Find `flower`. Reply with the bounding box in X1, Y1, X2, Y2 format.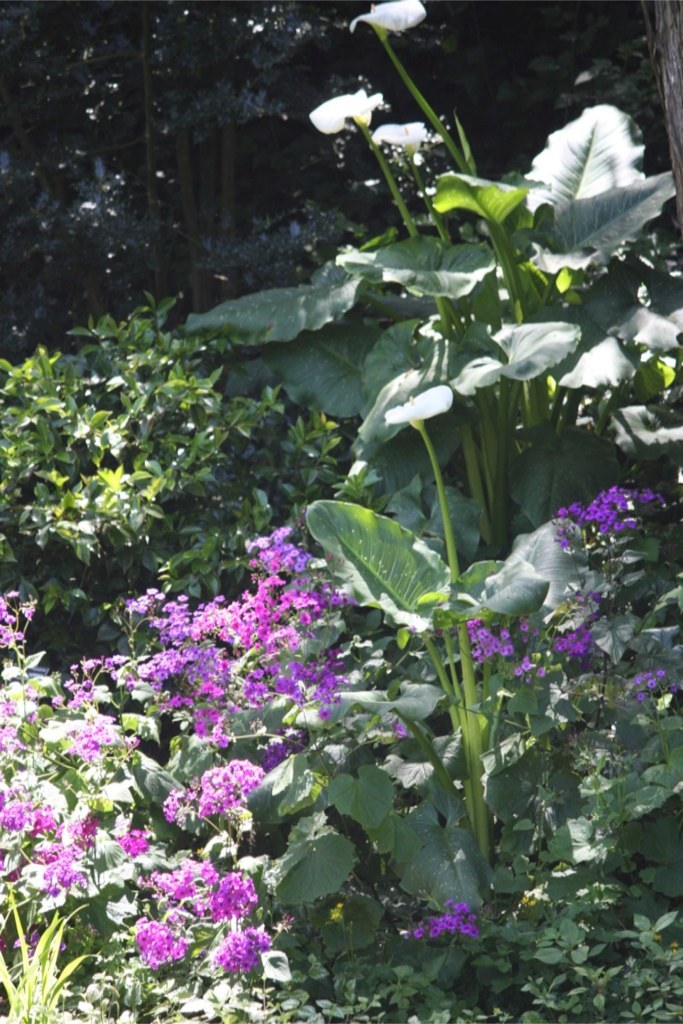
349, 0, 427, 46.
